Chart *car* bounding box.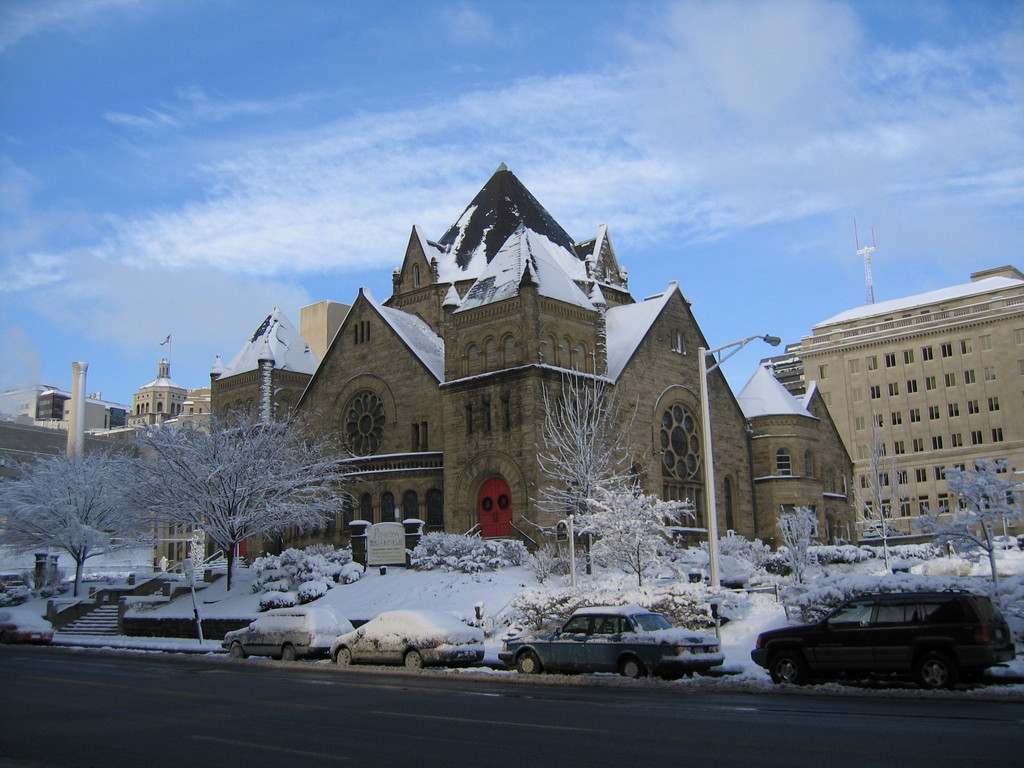
Charted: <bbox>223, 613, 356, 659</bbox>.
